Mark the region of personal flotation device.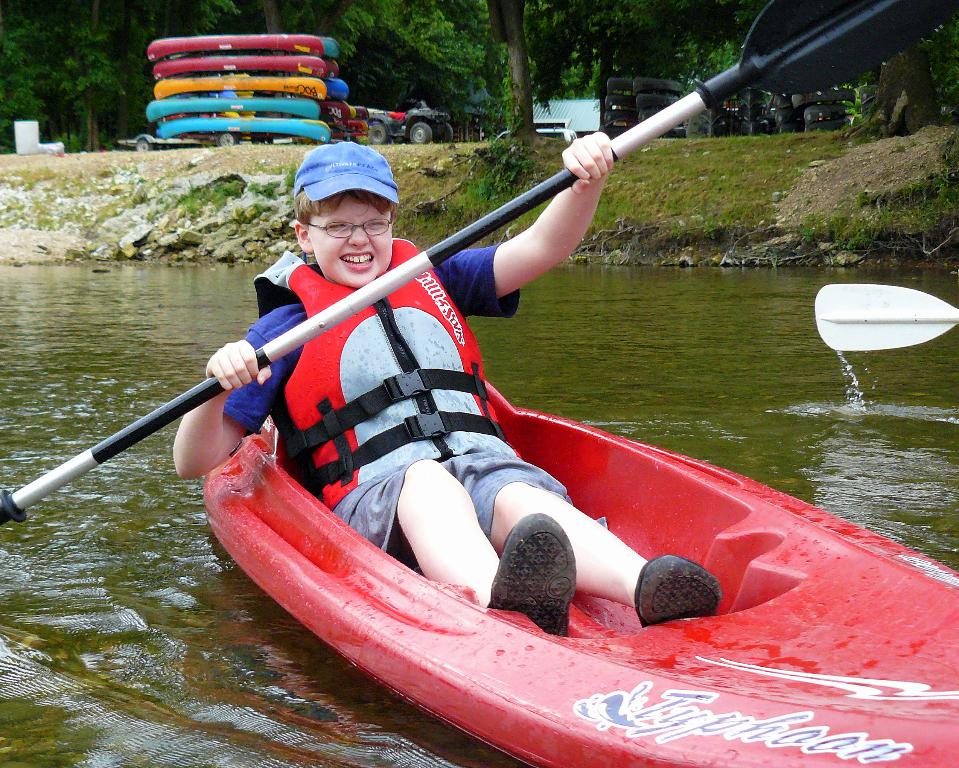
Region: bbox=(257, 237, 516, 509).
